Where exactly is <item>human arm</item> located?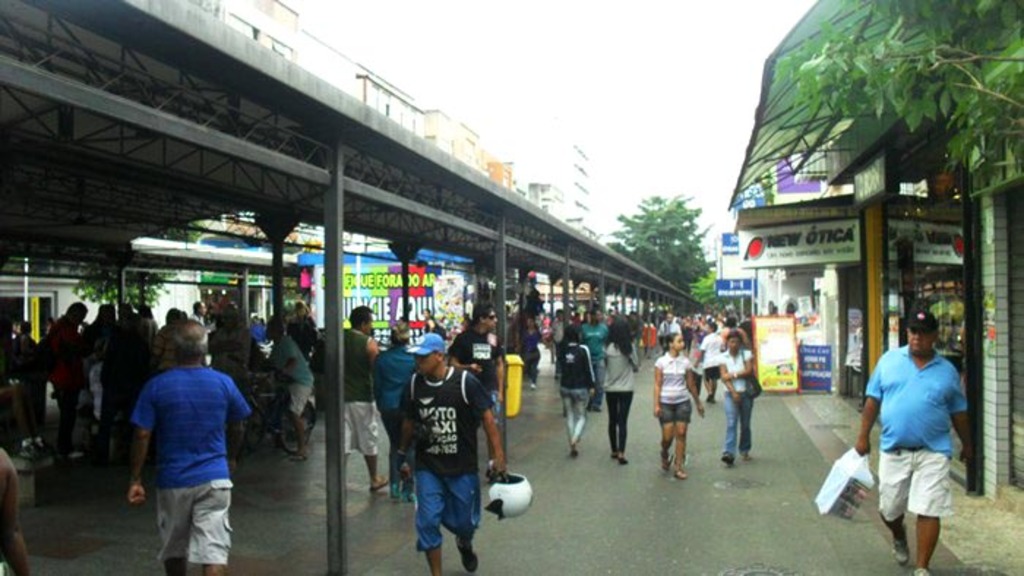
Its bounding box is 721, 349, 759, 382.
